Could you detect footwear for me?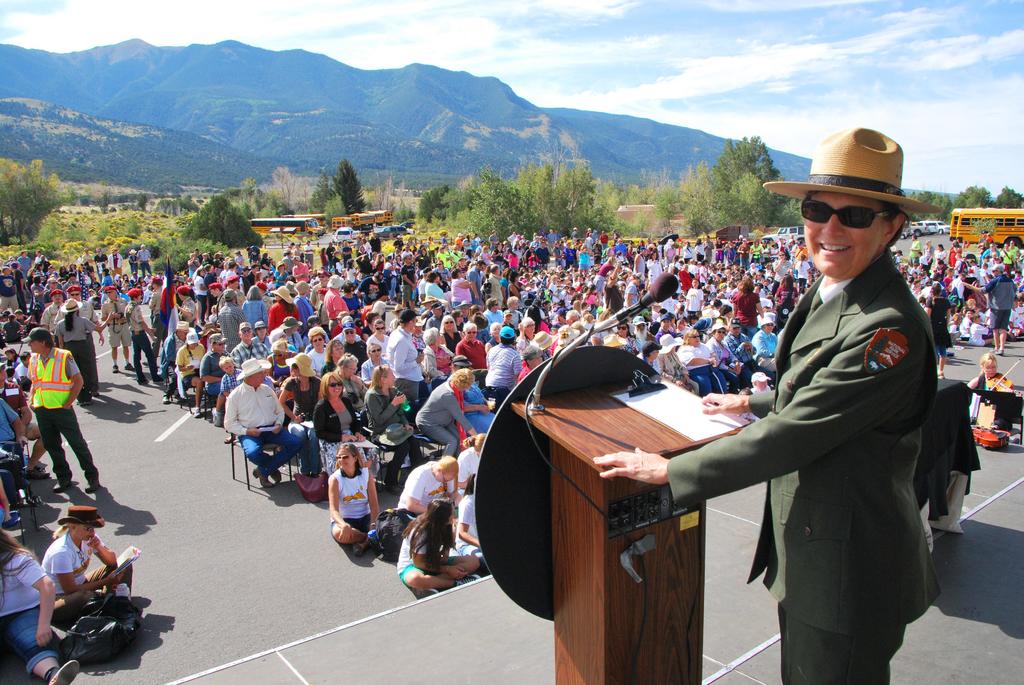
Detection result: rect(457, 574, 482, 585).
